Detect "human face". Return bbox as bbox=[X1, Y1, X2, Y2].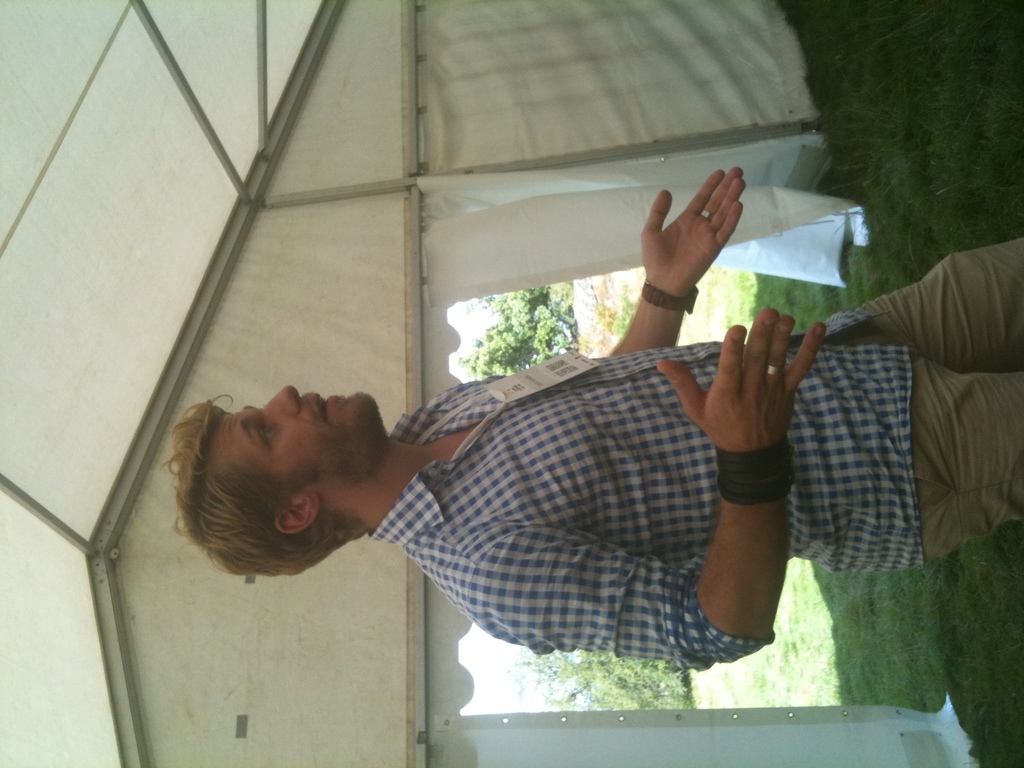
bbox=[227, 385, 374, 483].
